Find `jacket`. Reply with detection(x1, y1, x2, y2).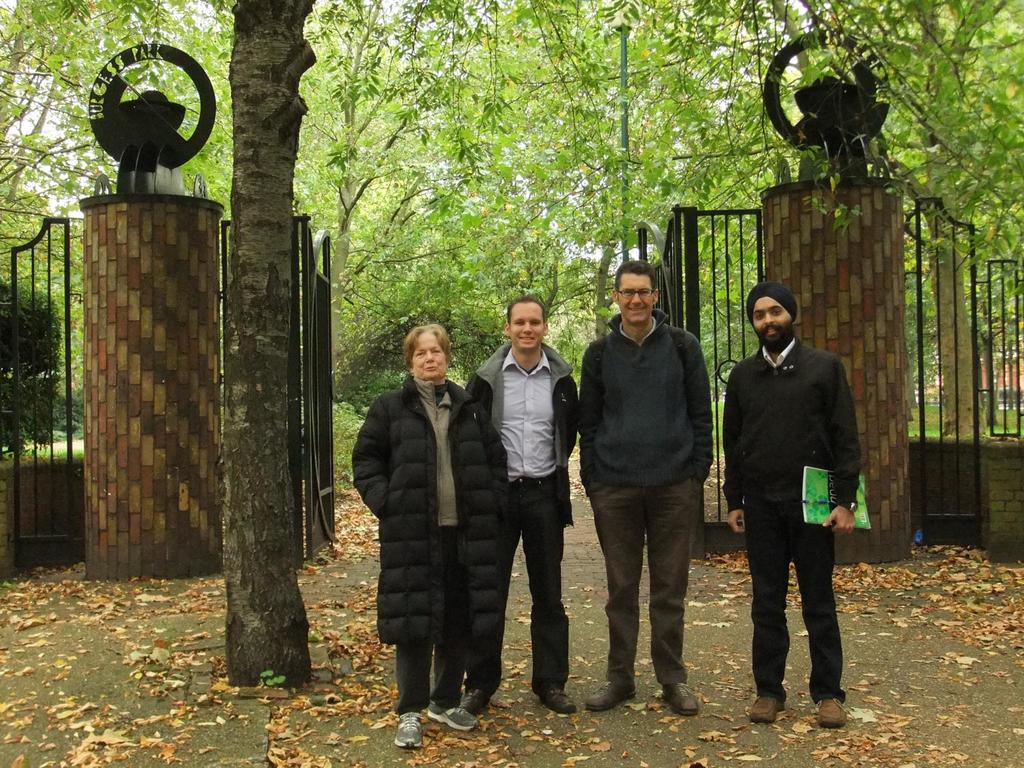
detection(568, 309, 710, 500).
